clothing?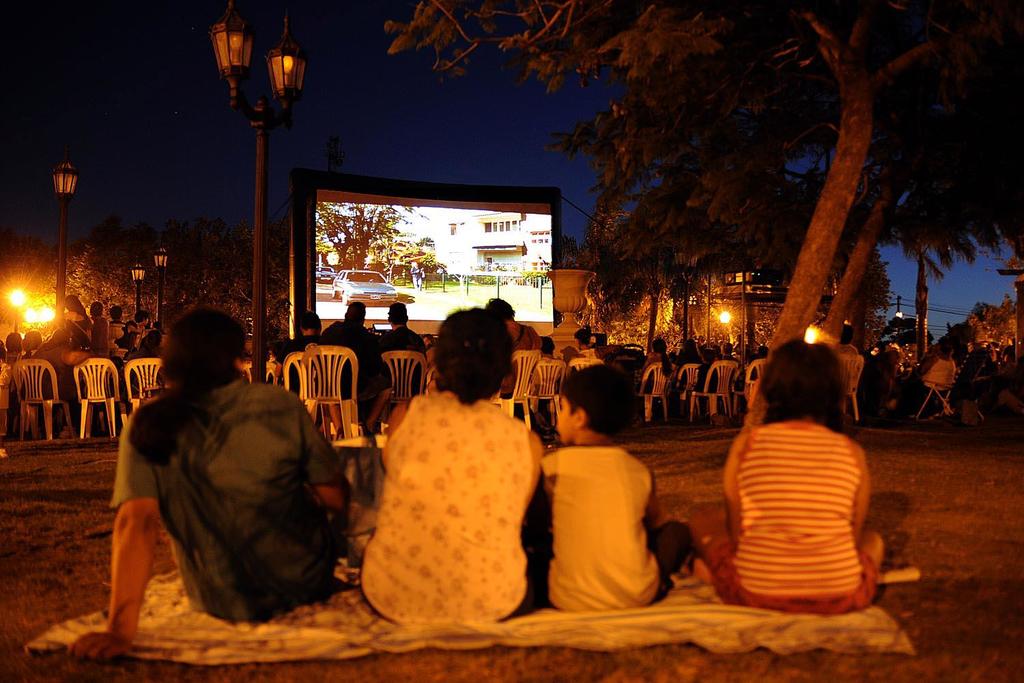
[left=270, top=335, right=311, bottom=357]
